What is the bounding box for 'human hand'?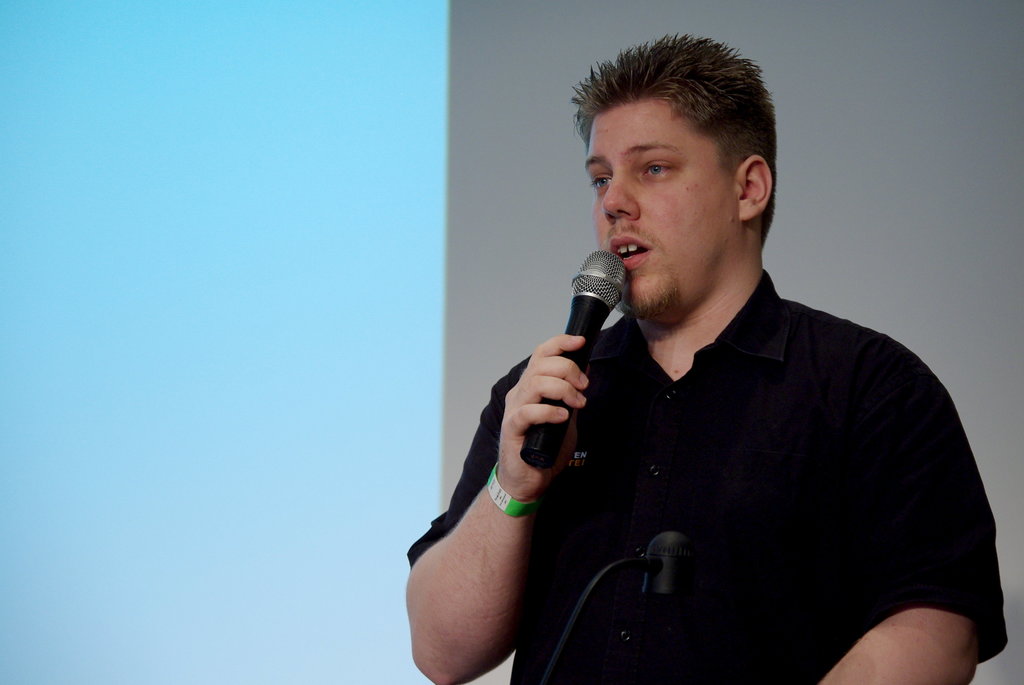
{"left": 502, "top": 332, "right": 595, "bottom": 495}.
